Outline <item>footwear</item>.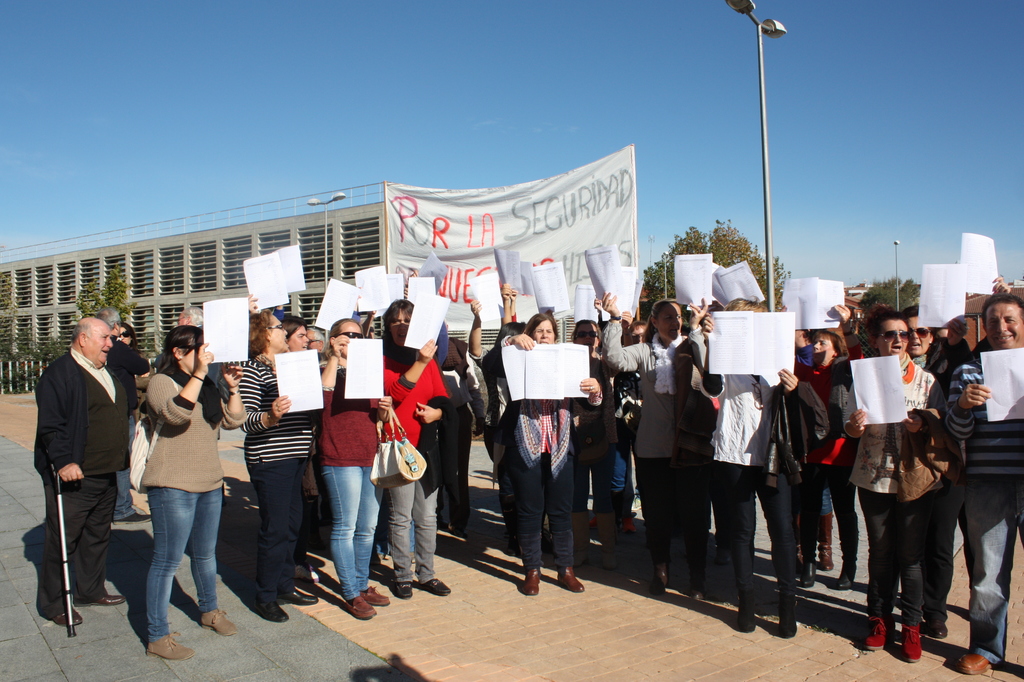
Outline: locate(254, 604, 291, 620).
